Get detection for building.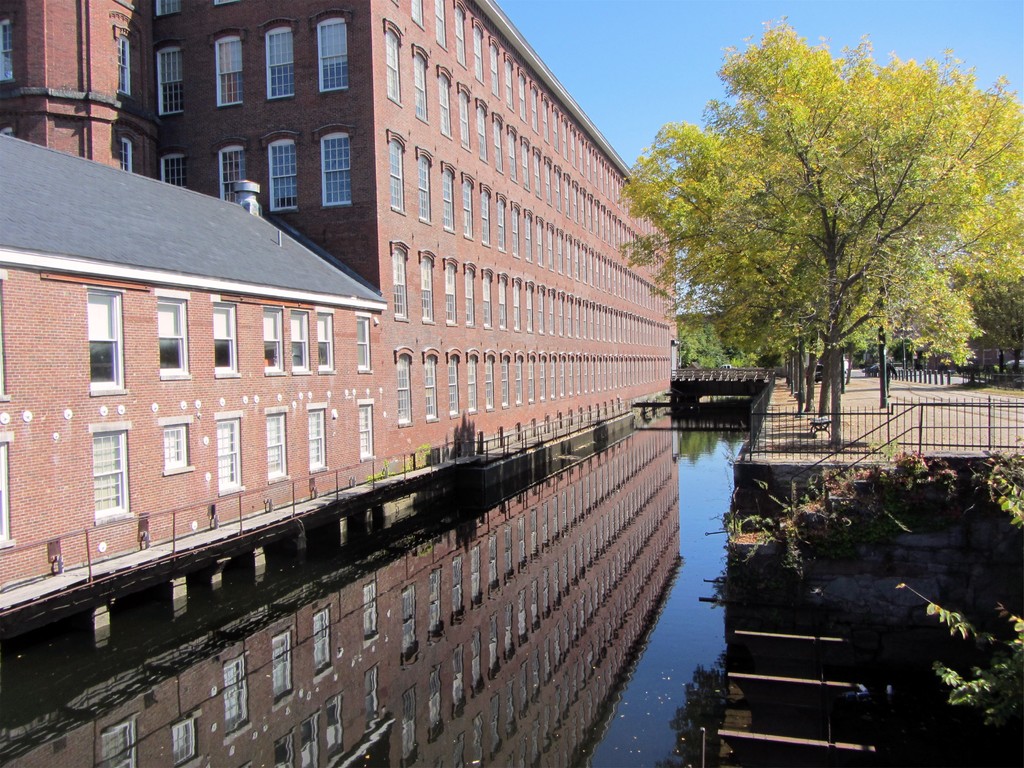
Detection: <box>913,268,1023,375</box>.
